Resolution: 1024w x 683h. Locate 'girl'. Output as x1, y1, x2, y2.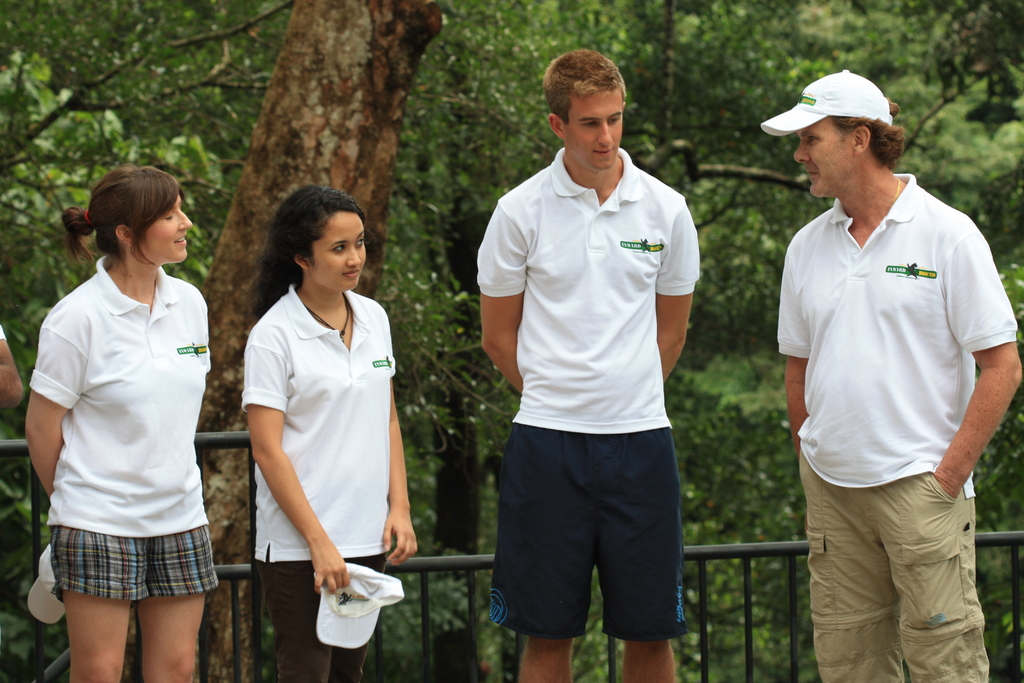
19, 168, 215, 682.
